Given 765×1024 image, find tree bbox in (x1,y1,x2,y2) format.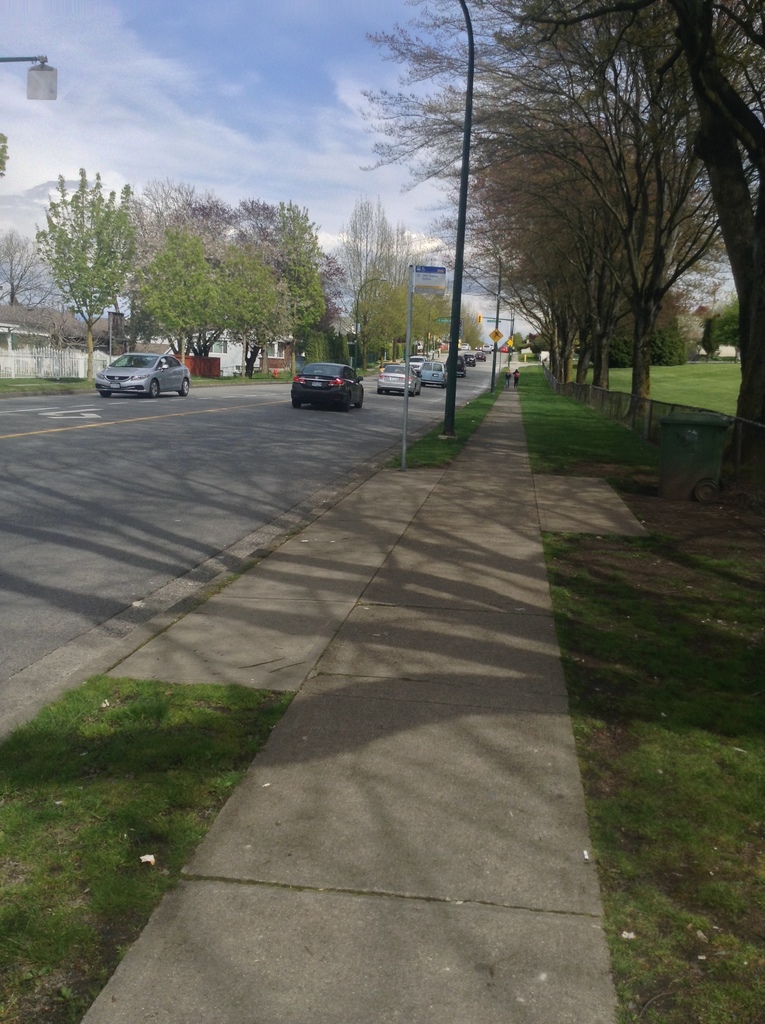
(32,163,142,380).
